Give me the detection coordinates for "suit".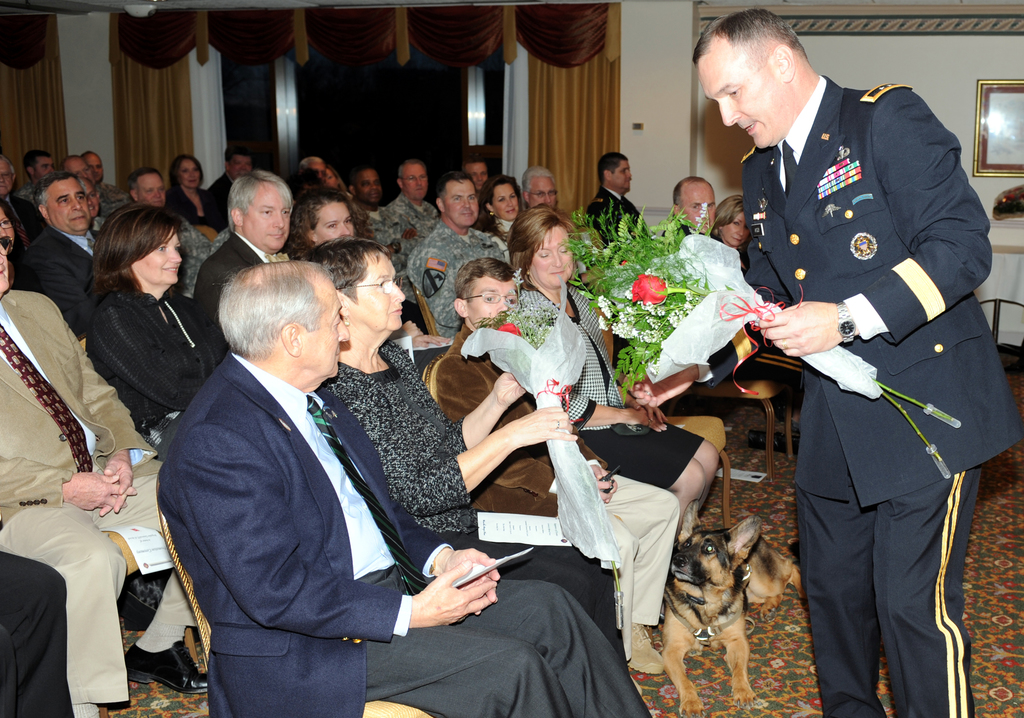
select_region(0, 289, 199, 702).
